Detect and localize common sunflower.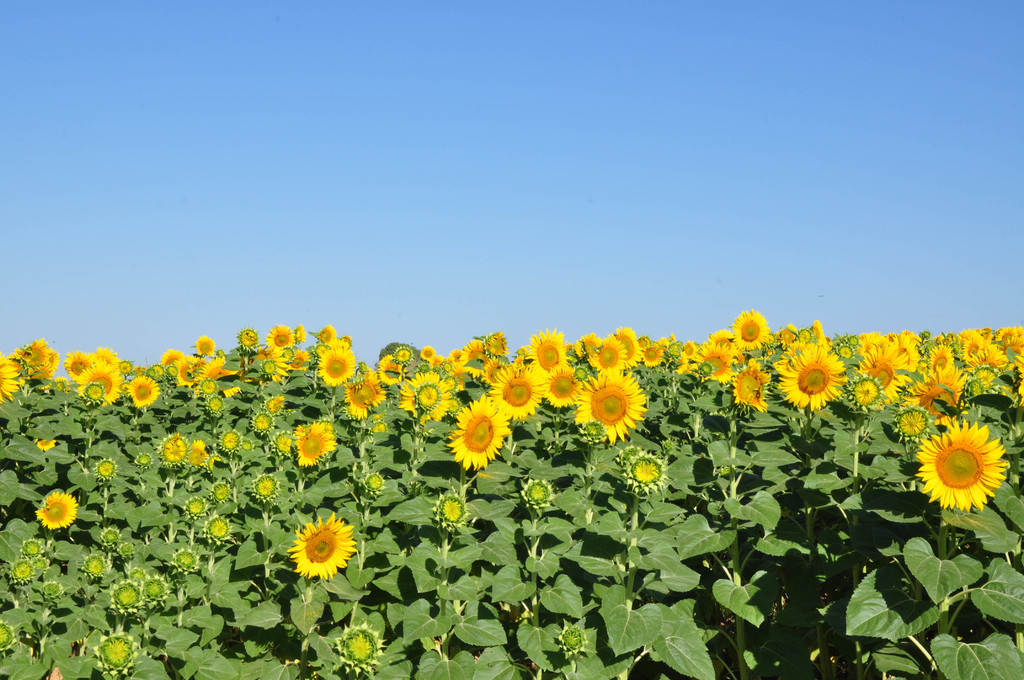
Localized at locate(85, 364, 131, 400).
